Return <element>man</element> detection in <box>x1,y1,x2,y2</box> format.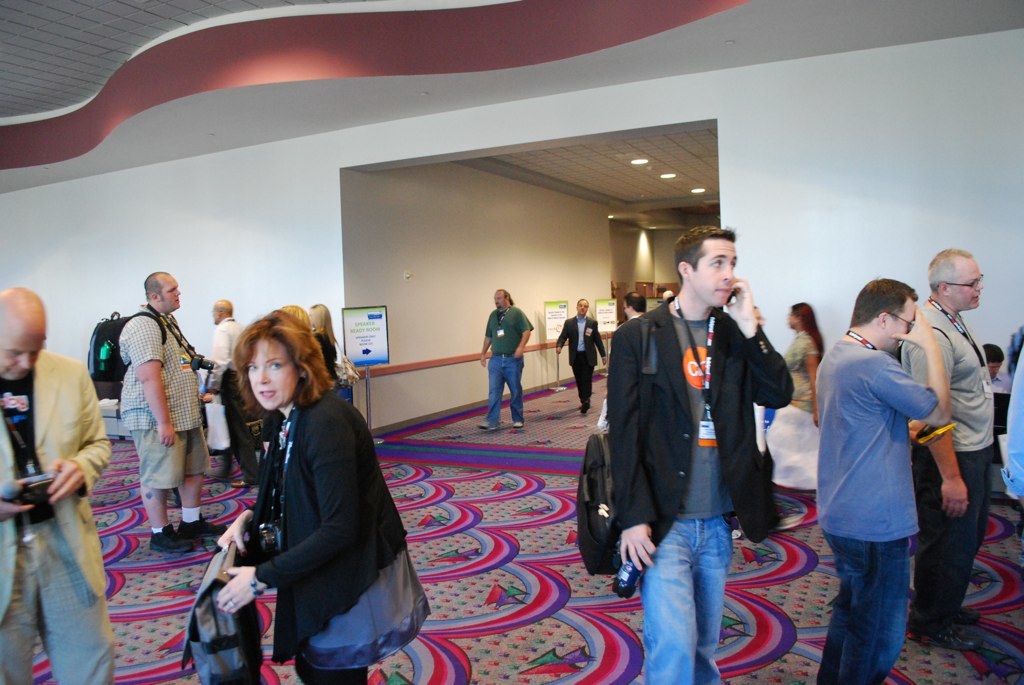
<box>474,286,534,439</box>.
